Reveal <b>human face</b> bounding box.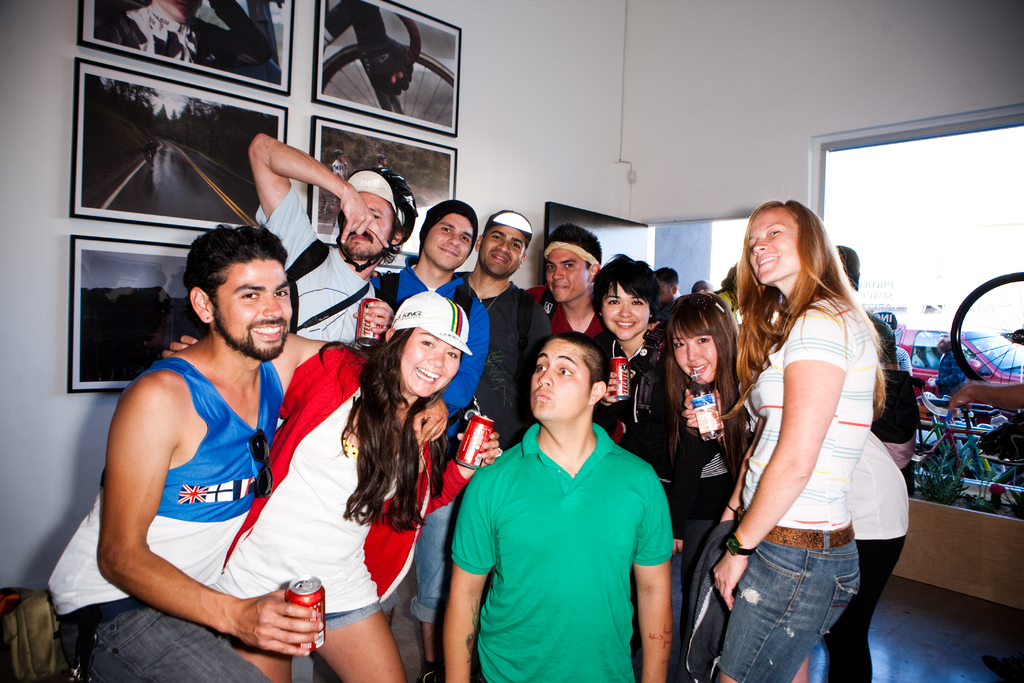
Revealed: {"left": 217, "top": 261, "right": 292, "bottom": 361}.
